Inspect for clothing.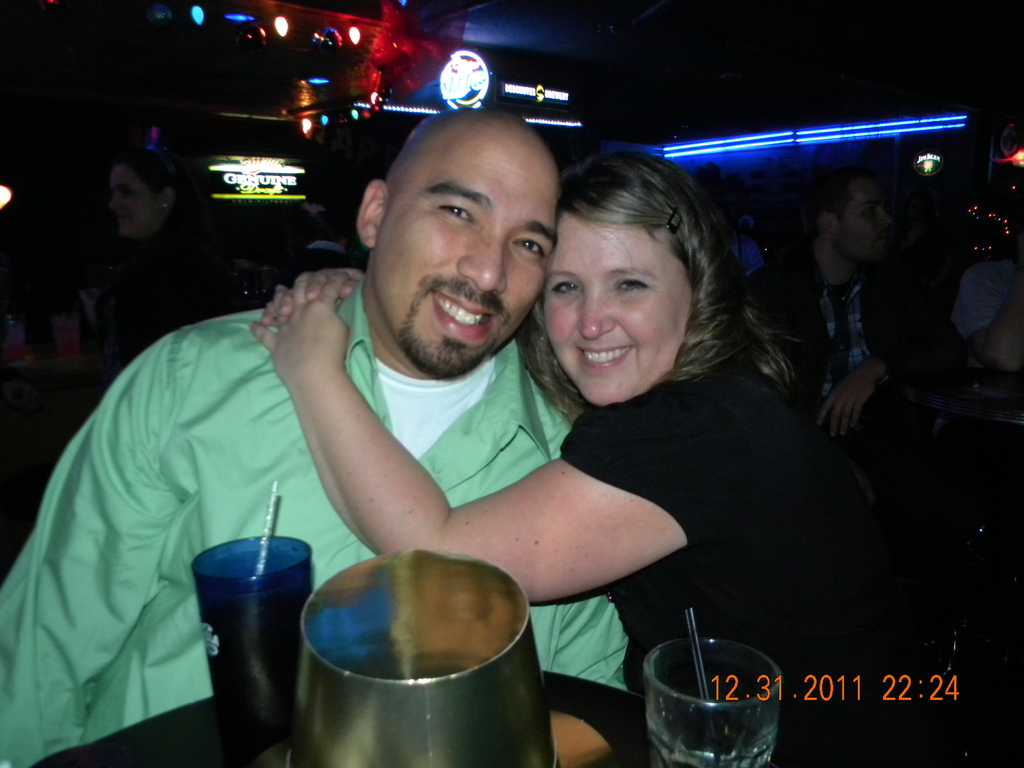
Inspection: 954:254:1023:349.
